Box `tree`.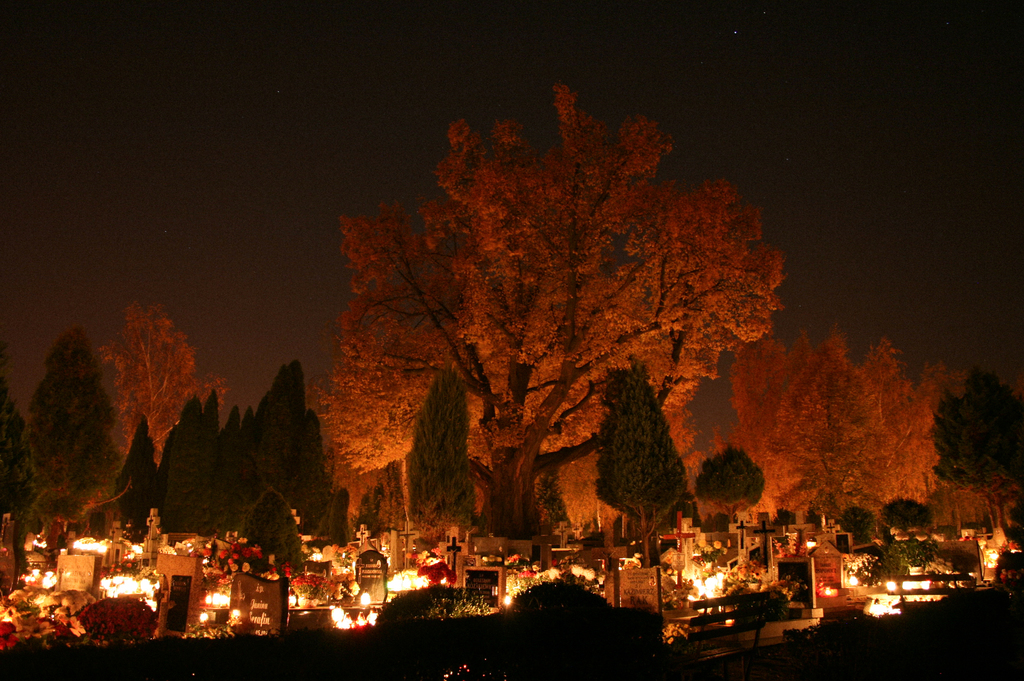
{"left": 691, "top": 334, "right": 947, "bottom": 528}.
